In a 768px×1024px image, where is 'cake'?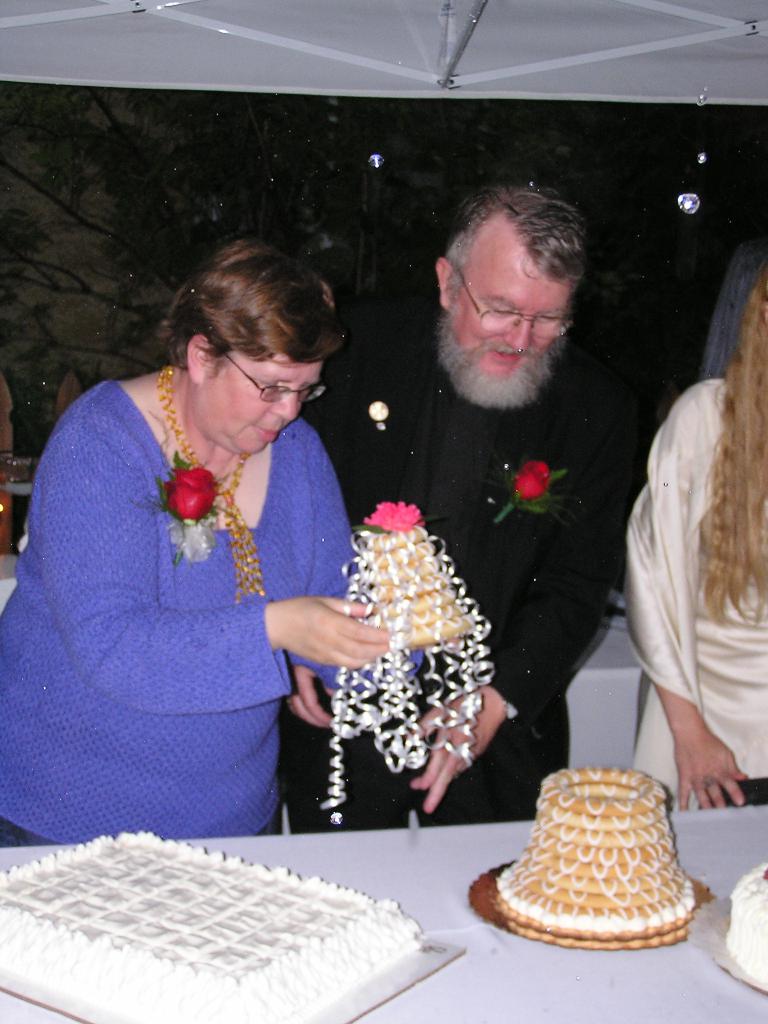
Rect(0, 831, 420, 1022).
